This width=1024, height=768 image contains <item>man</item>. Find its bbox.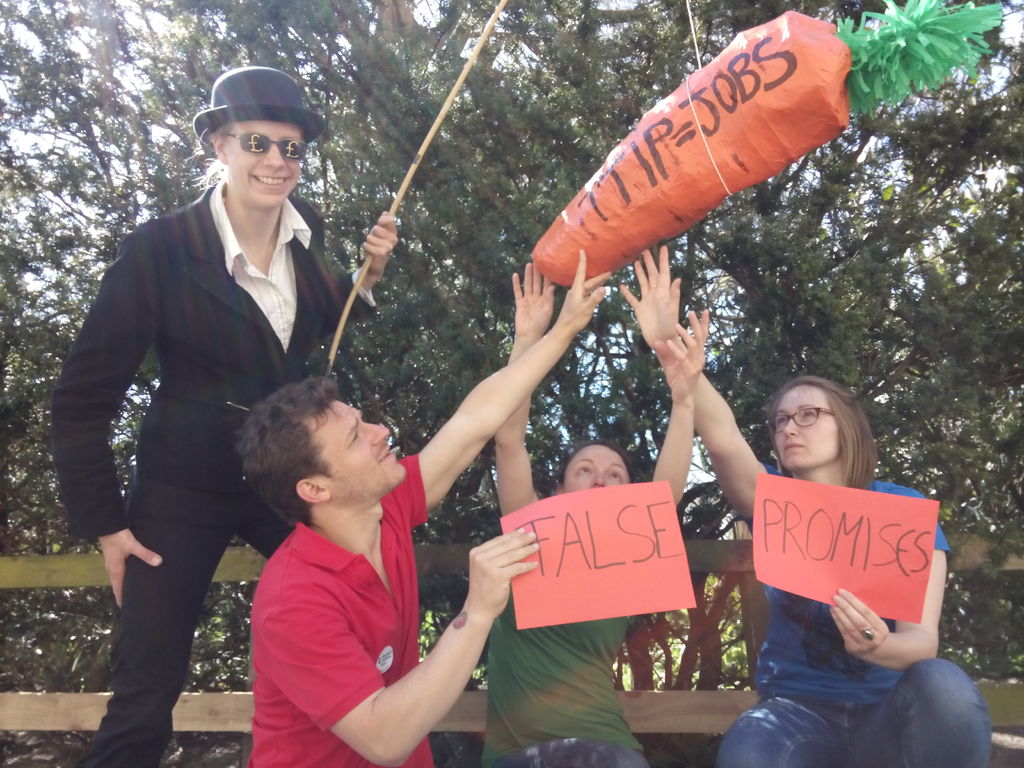
rect(228, 250, 613, 767).
